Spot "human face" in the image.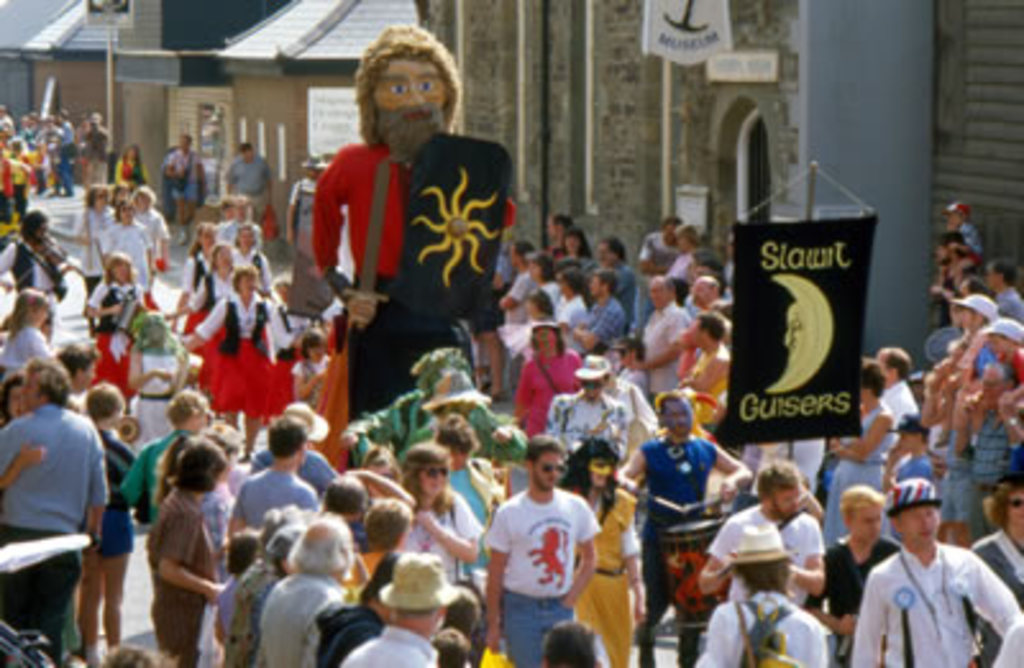
"human face" found at <region>376, 59, 451, 159</region>.
